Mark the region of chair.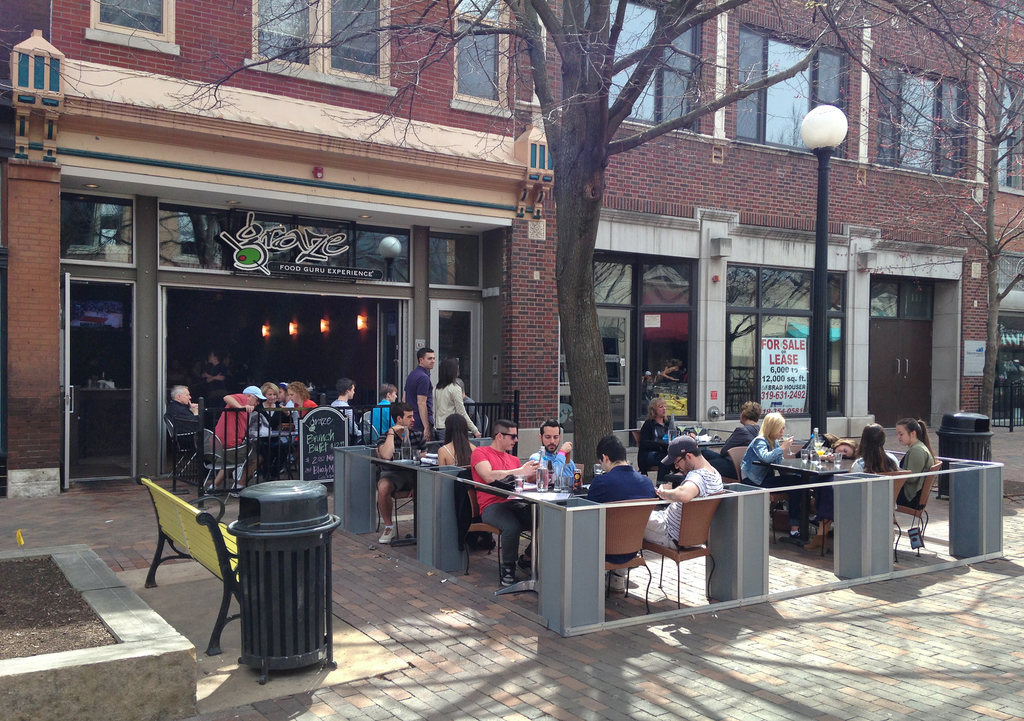
Region: 163/416/215/483.
